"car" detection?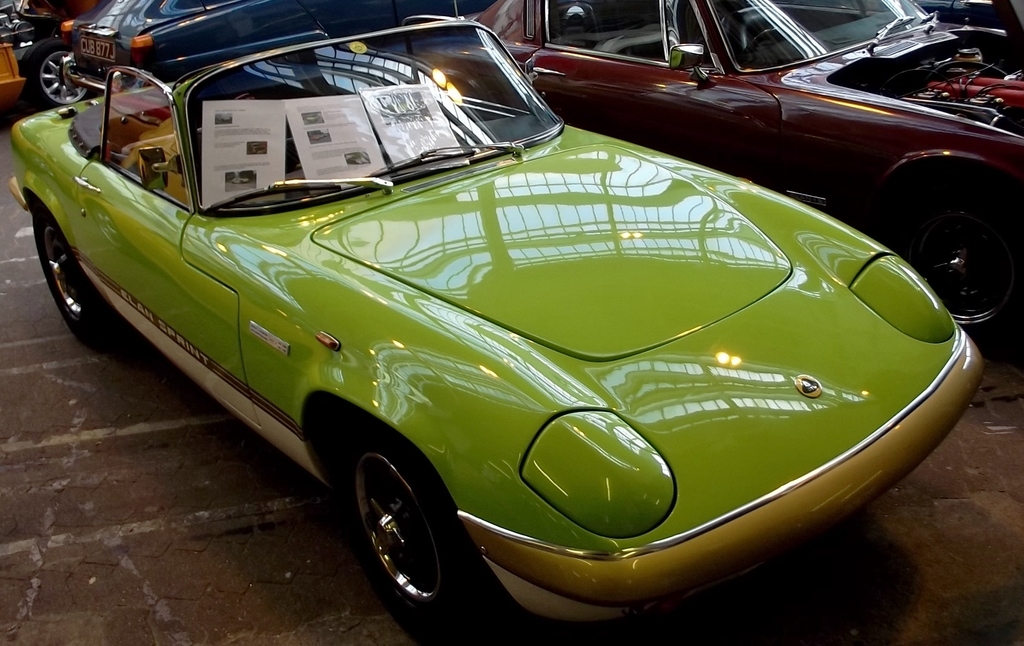
(55, 0, 482, 105)
